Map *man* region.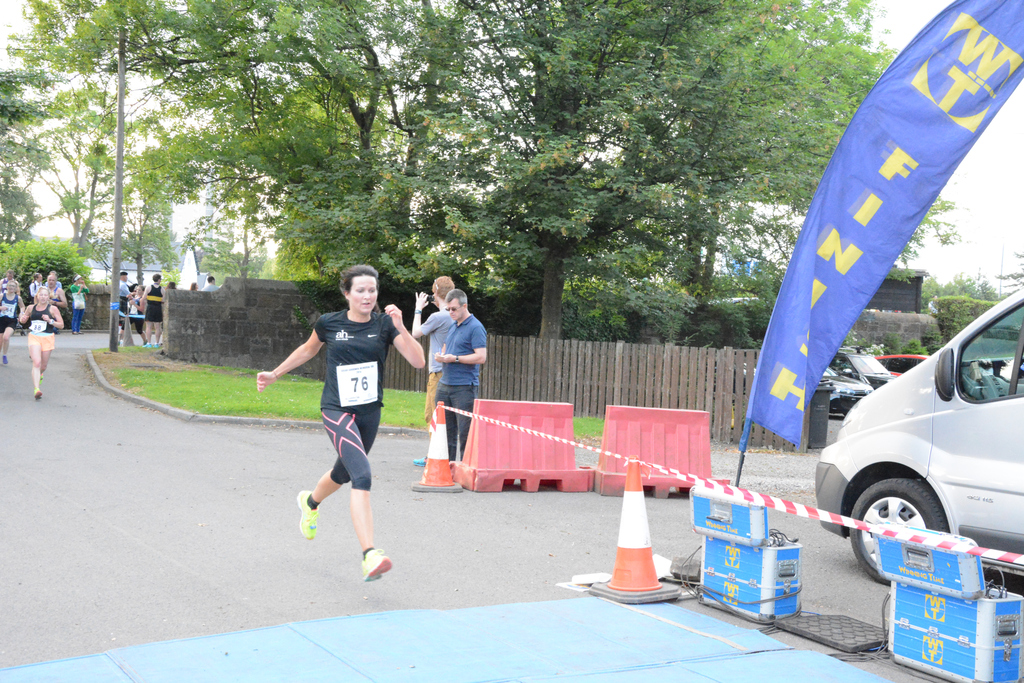
Mapped to box=[407, 270, 451, 459].
